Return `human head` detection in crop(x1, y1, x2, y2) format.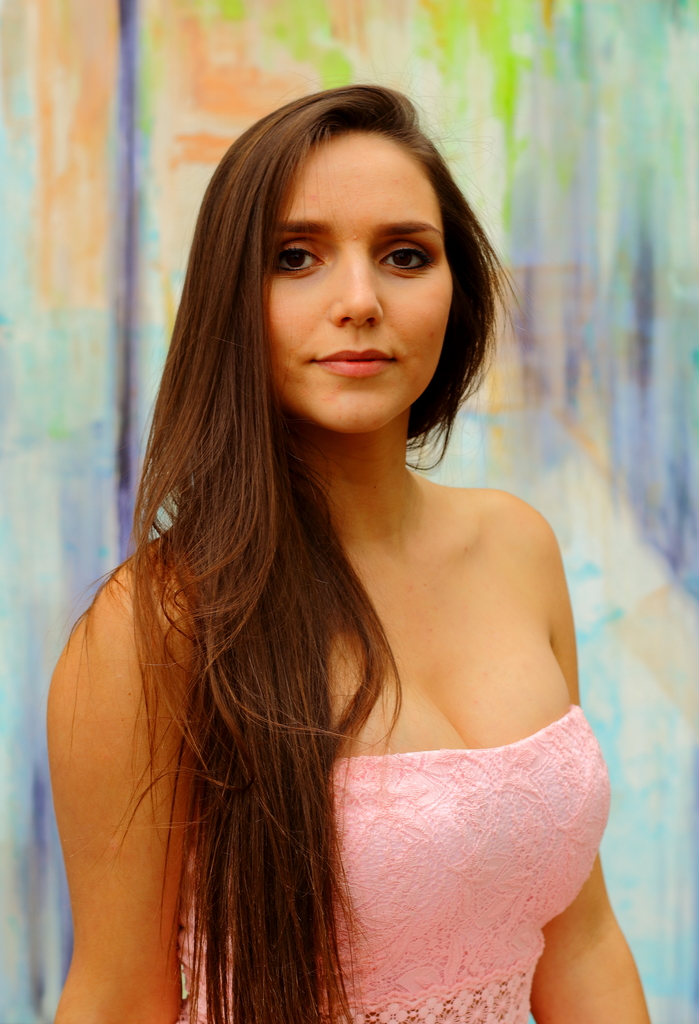
crop(225, 86, 474, 399).
